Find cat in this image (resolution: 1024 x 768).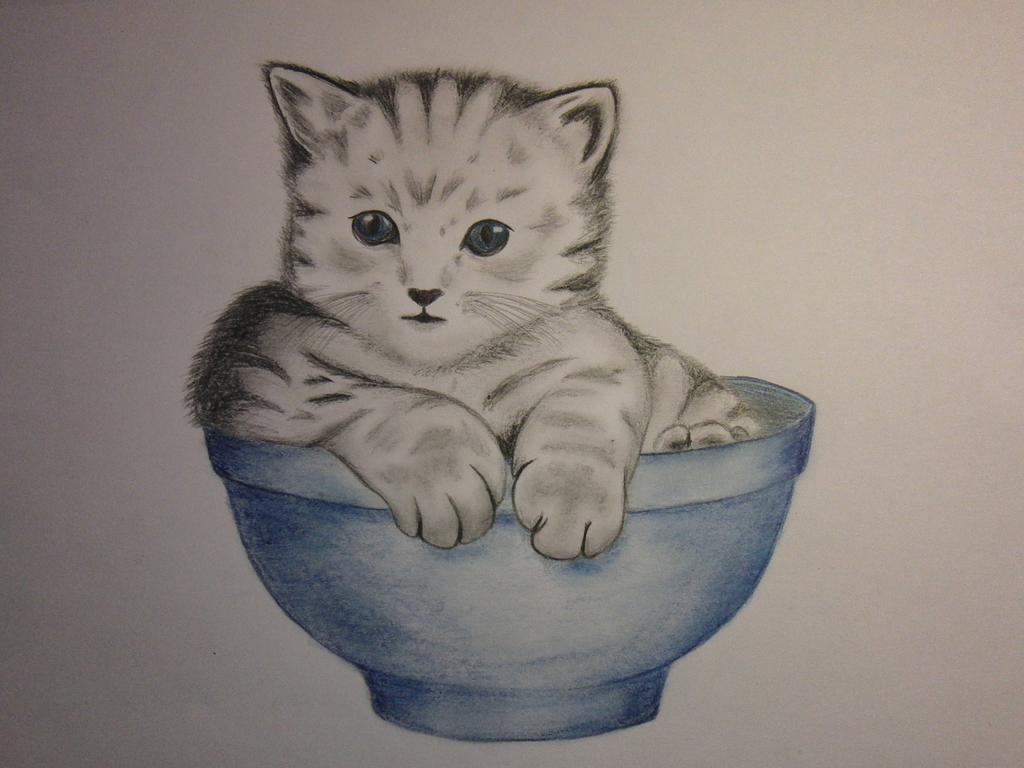
pyautogui.locateOnScreen(187, 58, 764, 566).
